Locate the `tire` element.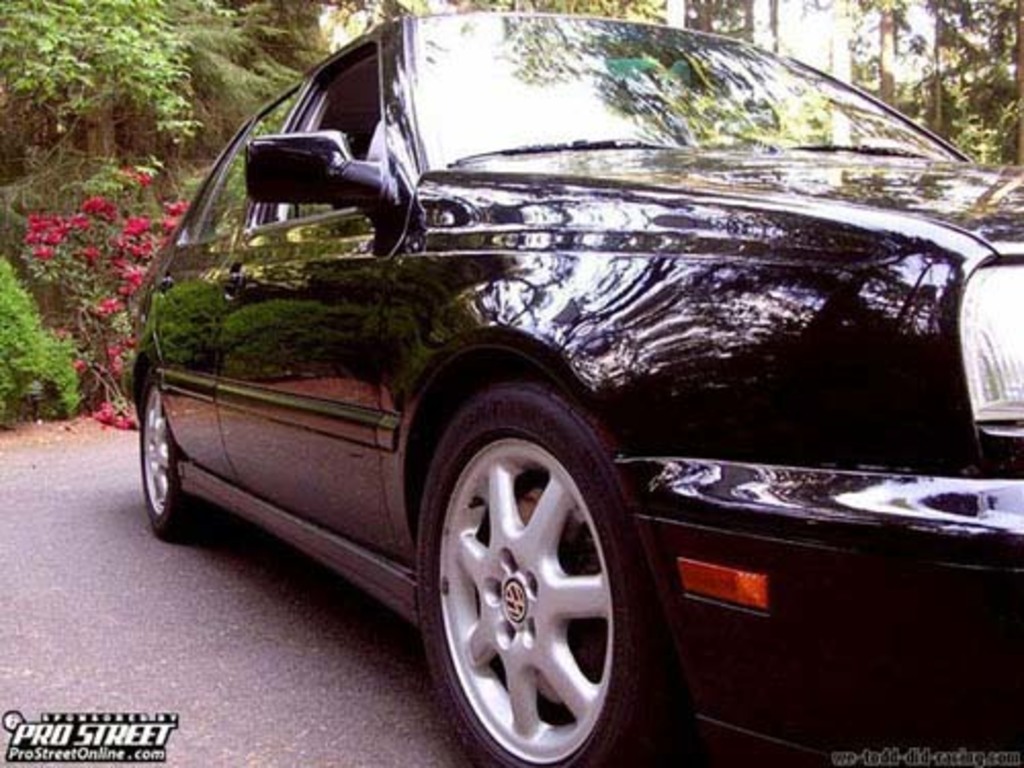
Element bbox: 125/367/227/545.
